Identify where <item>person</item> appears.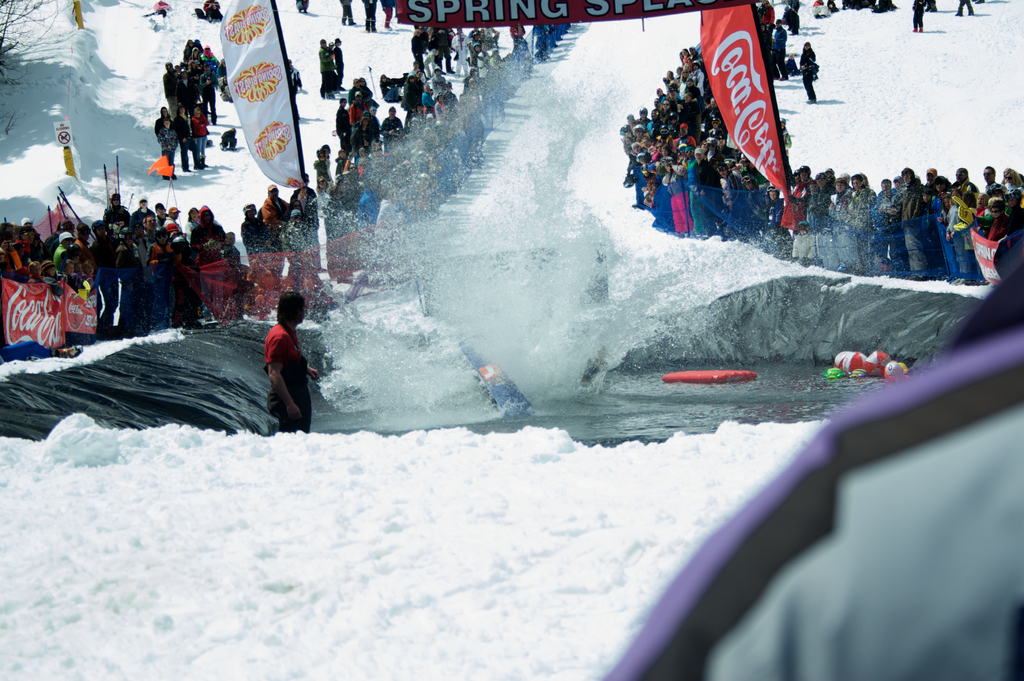
Appears at select_region(653, 84, 663, 97).
